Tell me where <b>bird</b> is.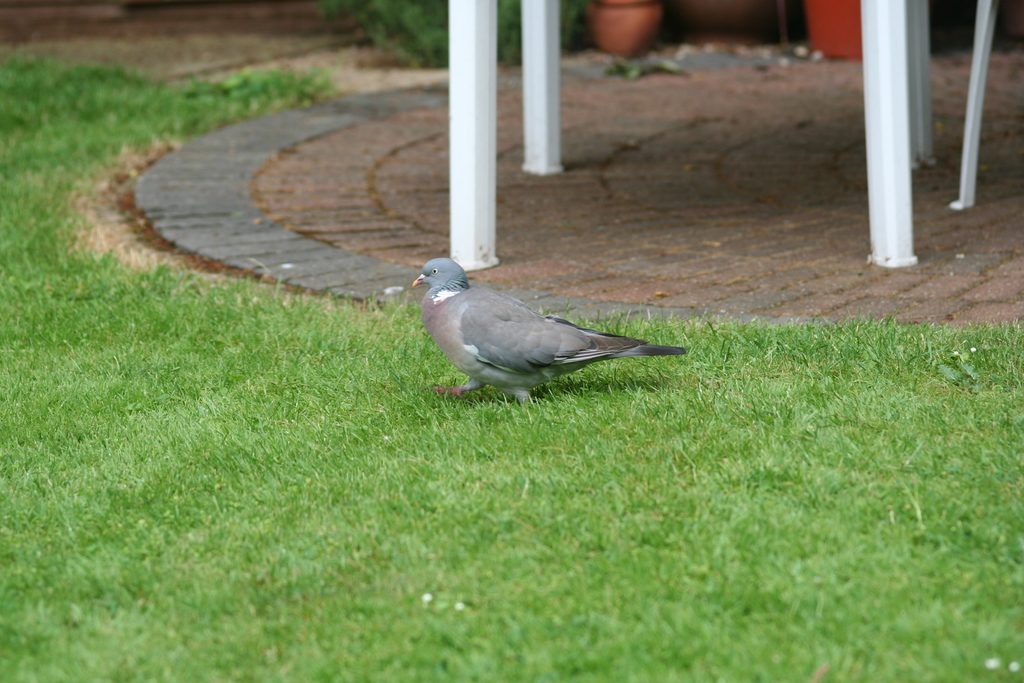
<b>bird</b> is at rect(402, 249, 656, 401).
